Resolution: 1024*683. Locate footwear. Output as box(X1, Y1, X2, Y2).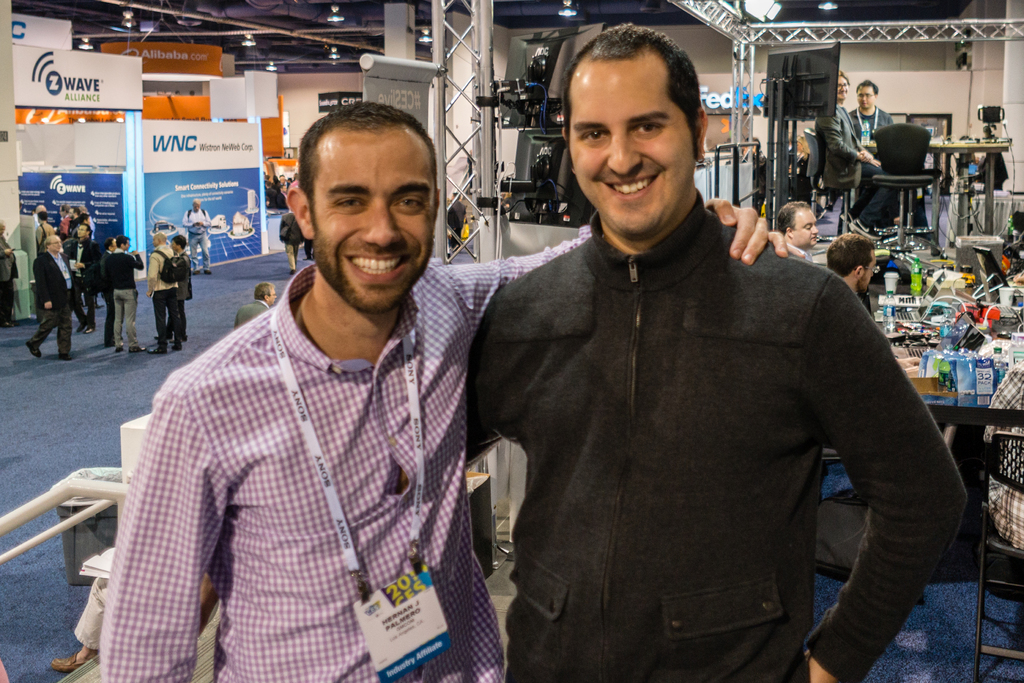
box(2, 320, 13, 327).
